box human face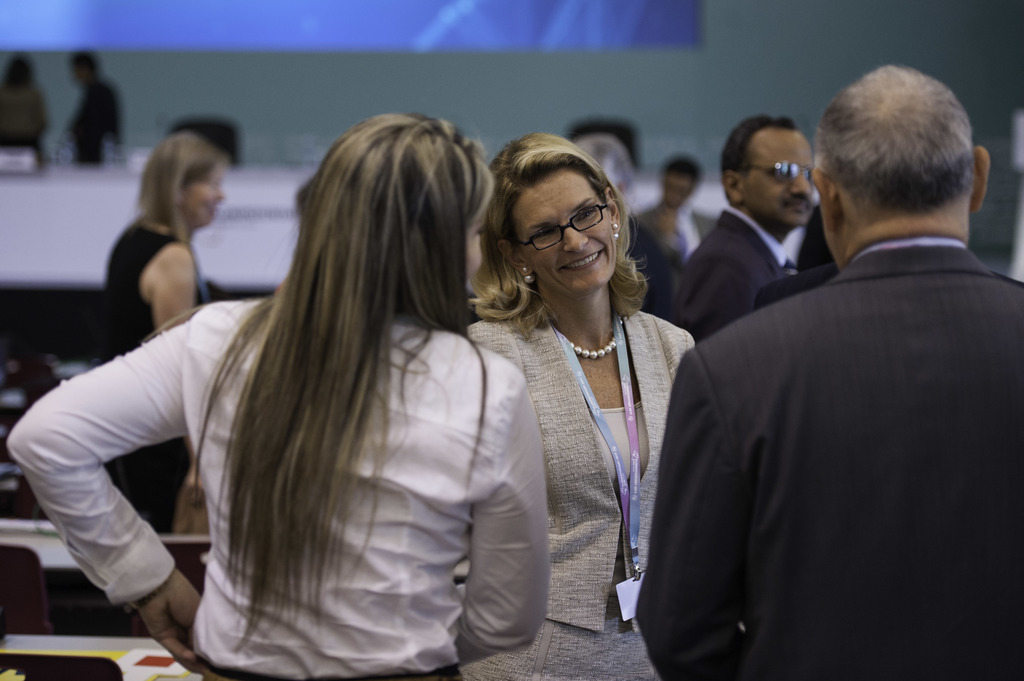
box=[661, 169, 693, 211]
